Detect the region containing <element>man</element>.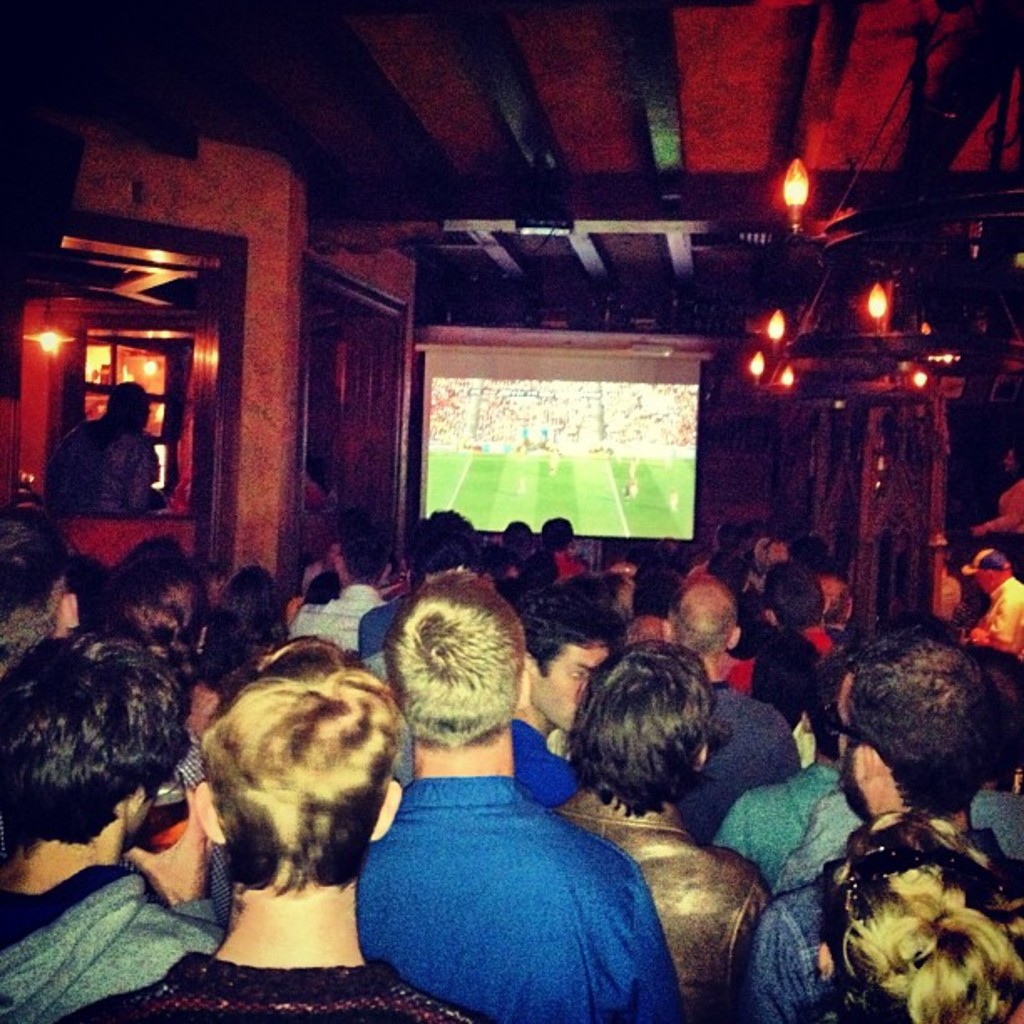
[left=0, top=507, right=77, bottom=668].
